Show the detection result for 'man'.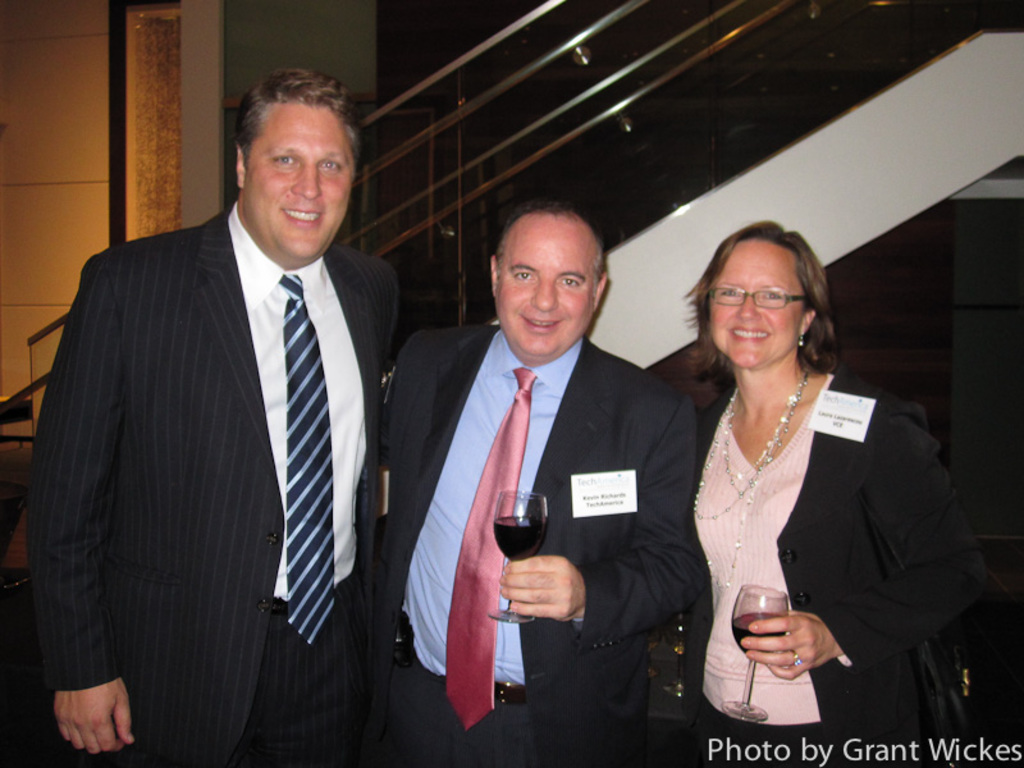
[left=31, top=65, right=425, bottom=764].
